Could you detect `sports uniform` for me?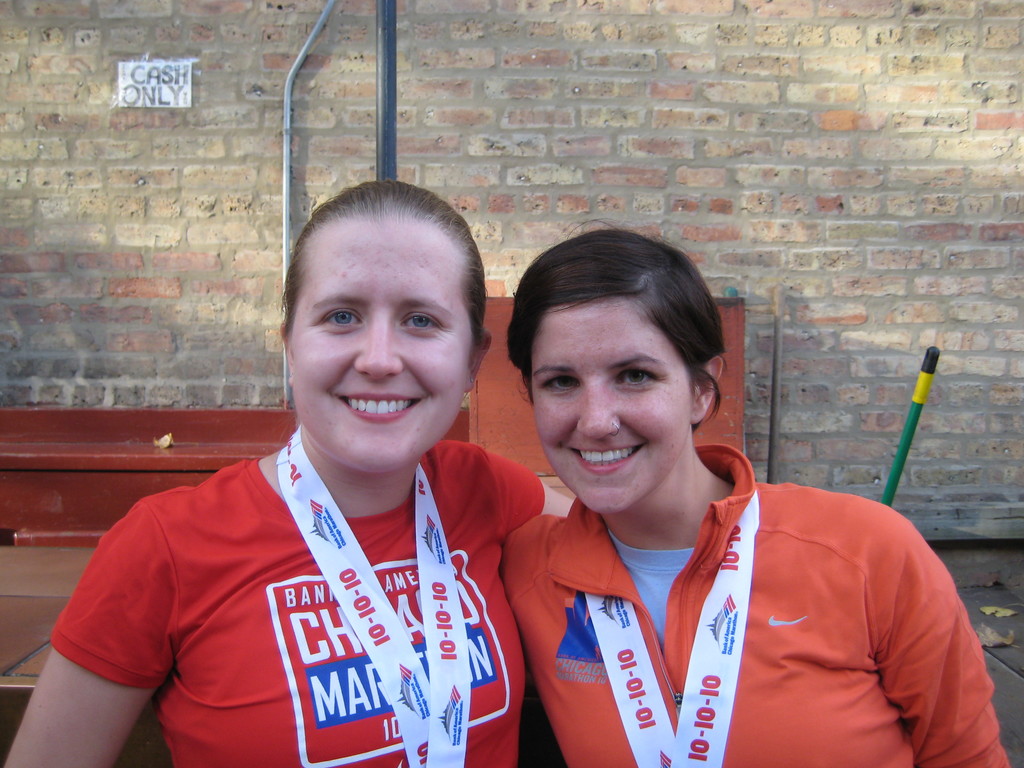
Detection result: [x1=50, y1=438, x2=551, y2=767].
